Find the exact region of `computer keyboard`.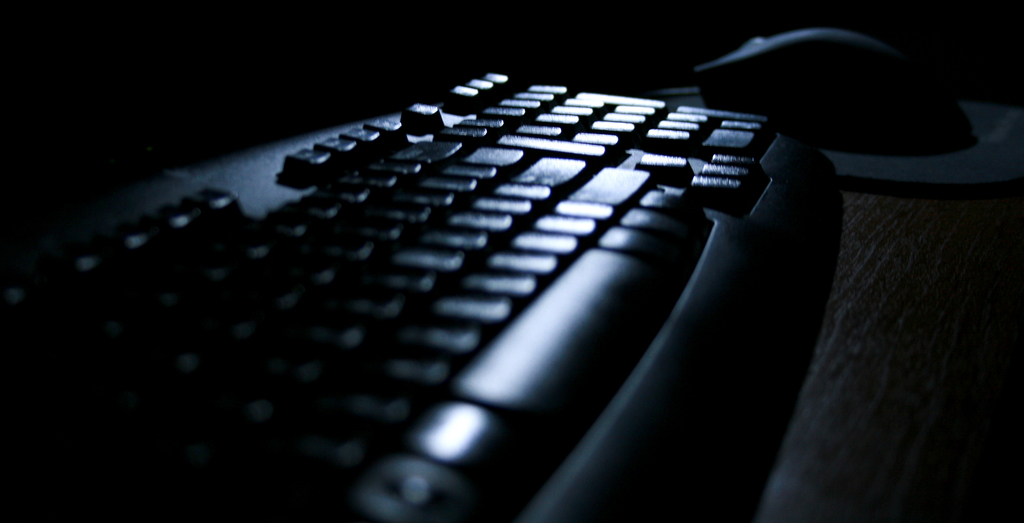
Exact region: bbox=(0, 67, 847, 522).
